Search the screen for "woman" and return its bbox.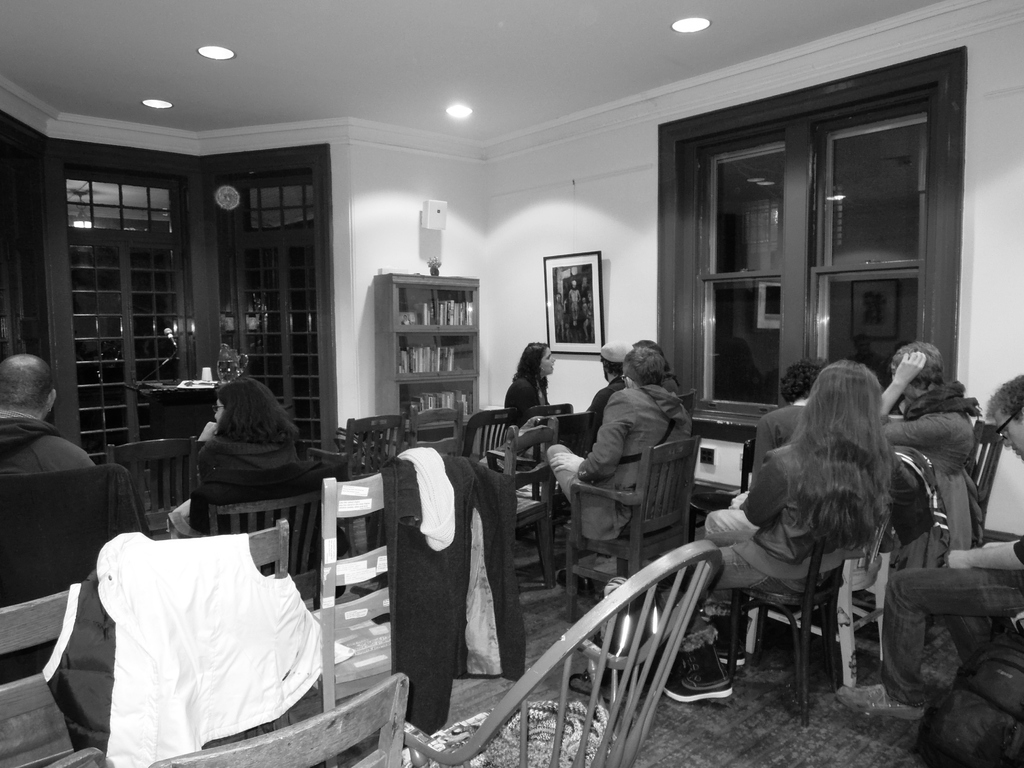
Found: bbox(502, 341, 554, 456).
